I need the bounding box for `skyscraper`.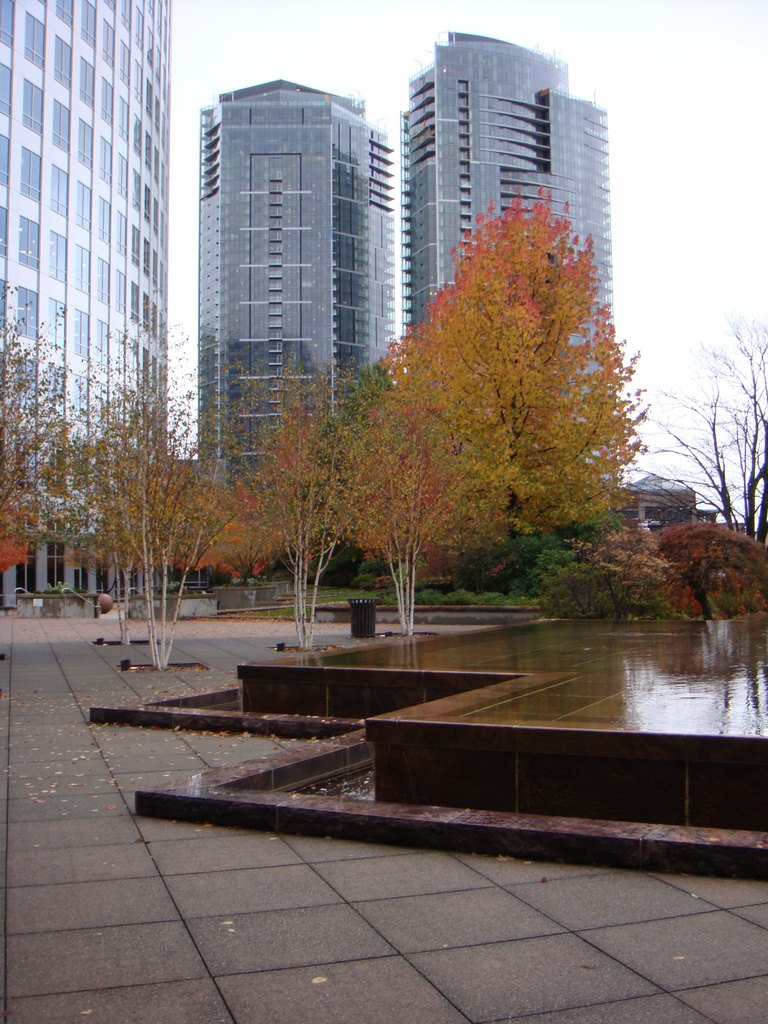
Here it is: (397, 29, 627, 497).
